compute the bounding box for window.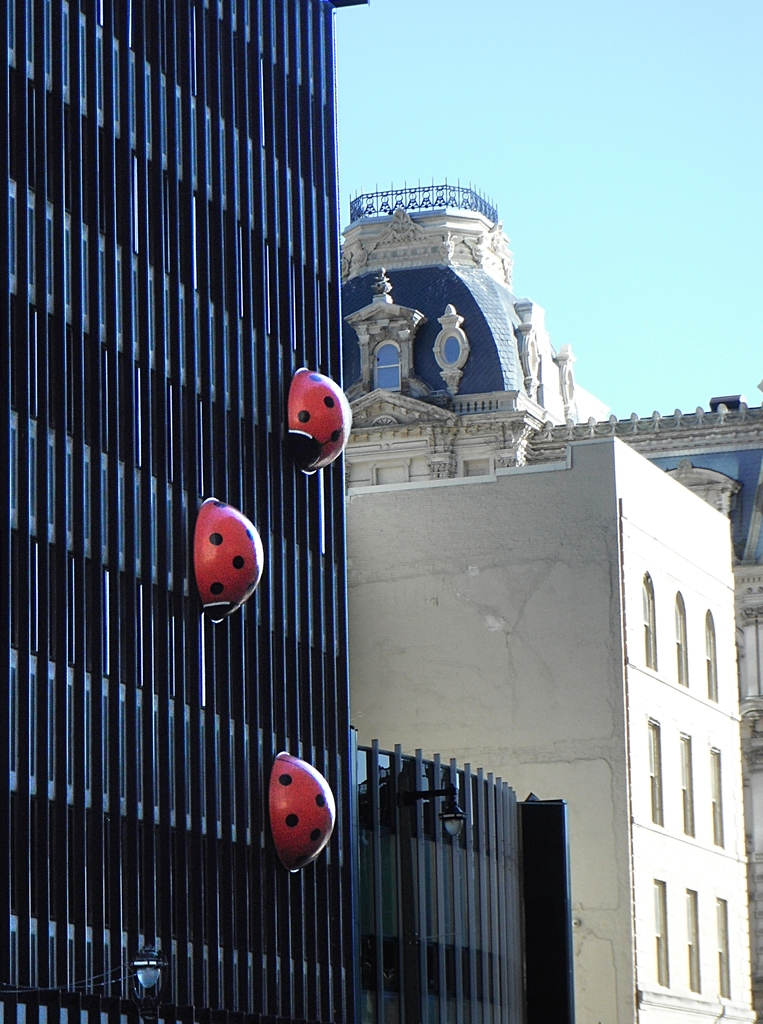
bbox=(672, 589, 693, 687).
